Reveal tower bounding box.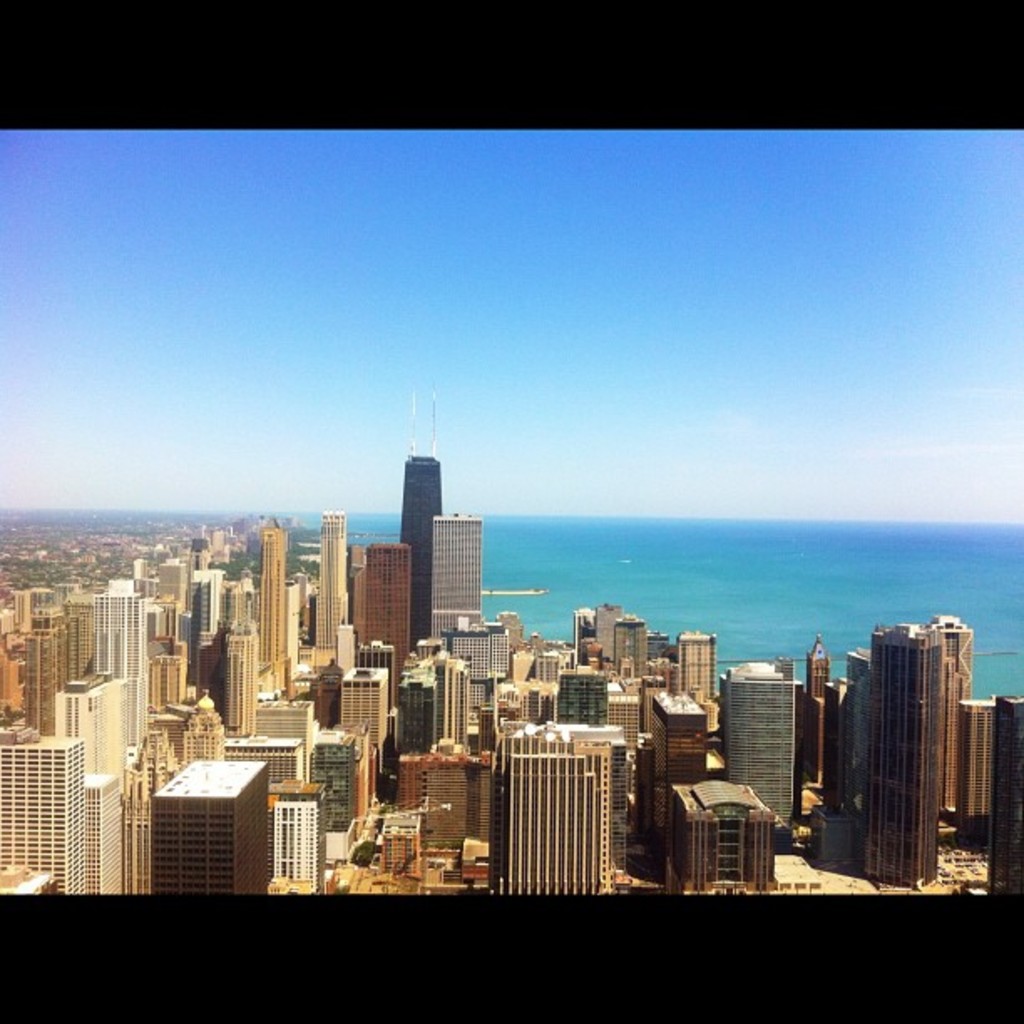
Revealed: {"left": 259, "top": 527, "right": 294, "bottom": 664}.
